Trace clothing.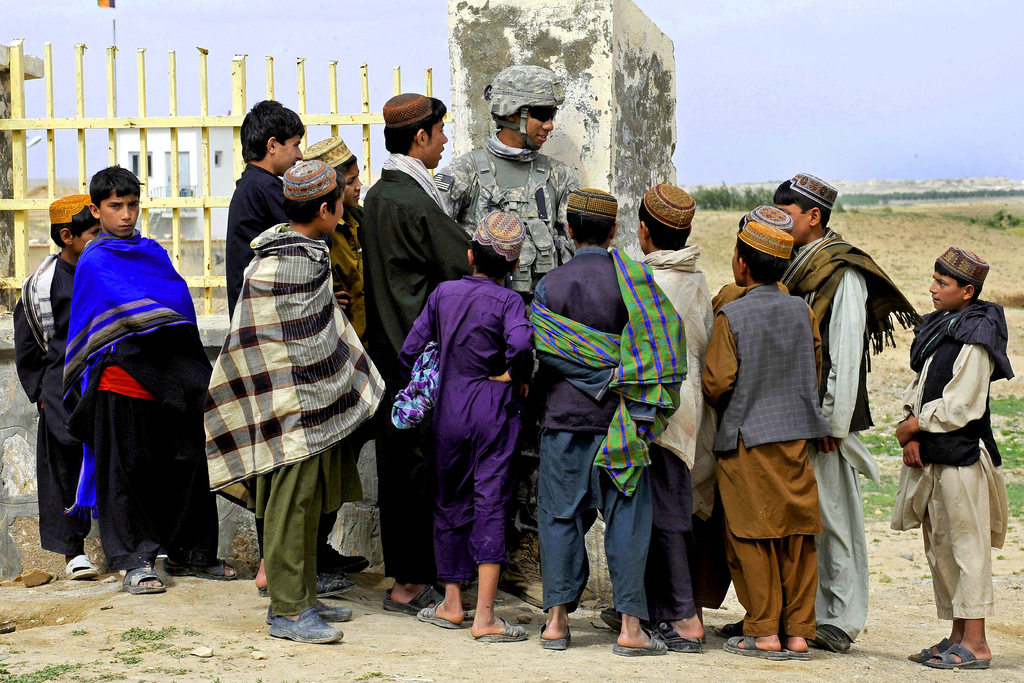
Traced to [left=891, top=301, right=1002, bottom=628].
